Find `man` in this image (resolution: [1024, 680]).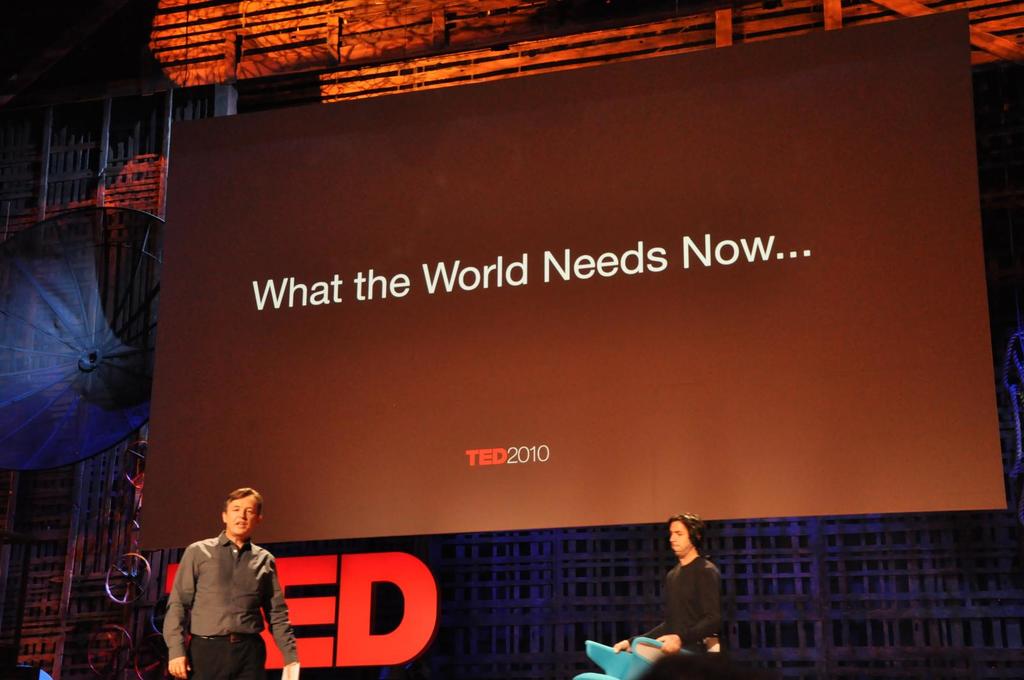
pyautogui.locateOnScreen(147, 496, 293, 670).
